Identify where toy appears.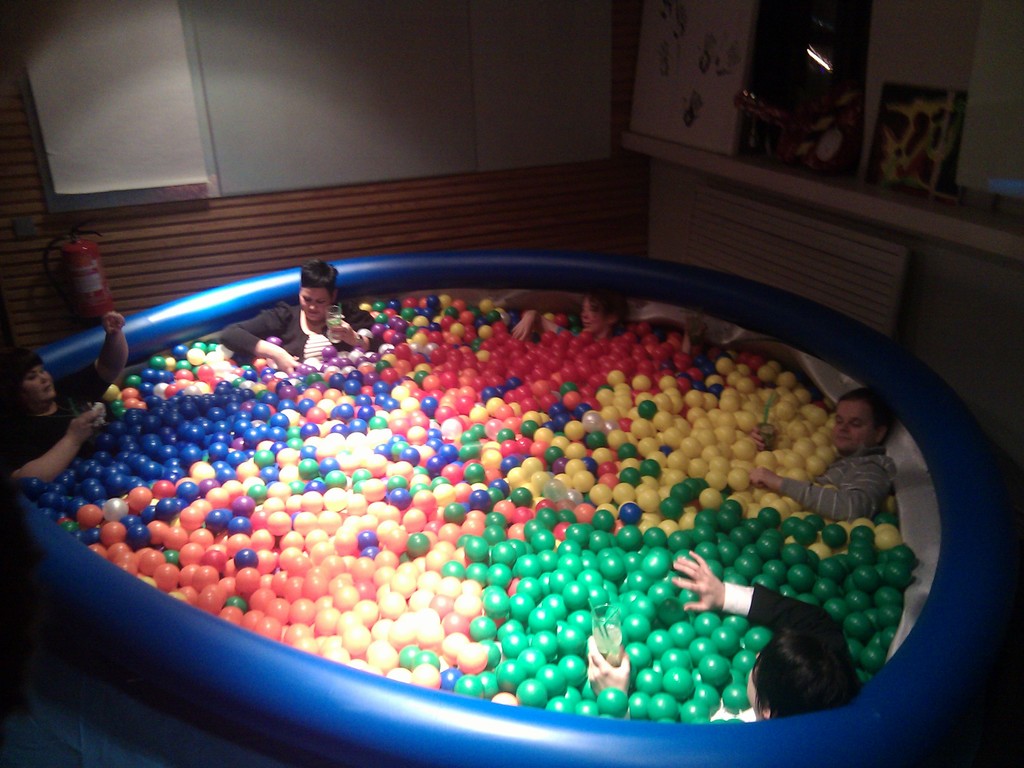
Appears at region(556, 511, 573, 526).
